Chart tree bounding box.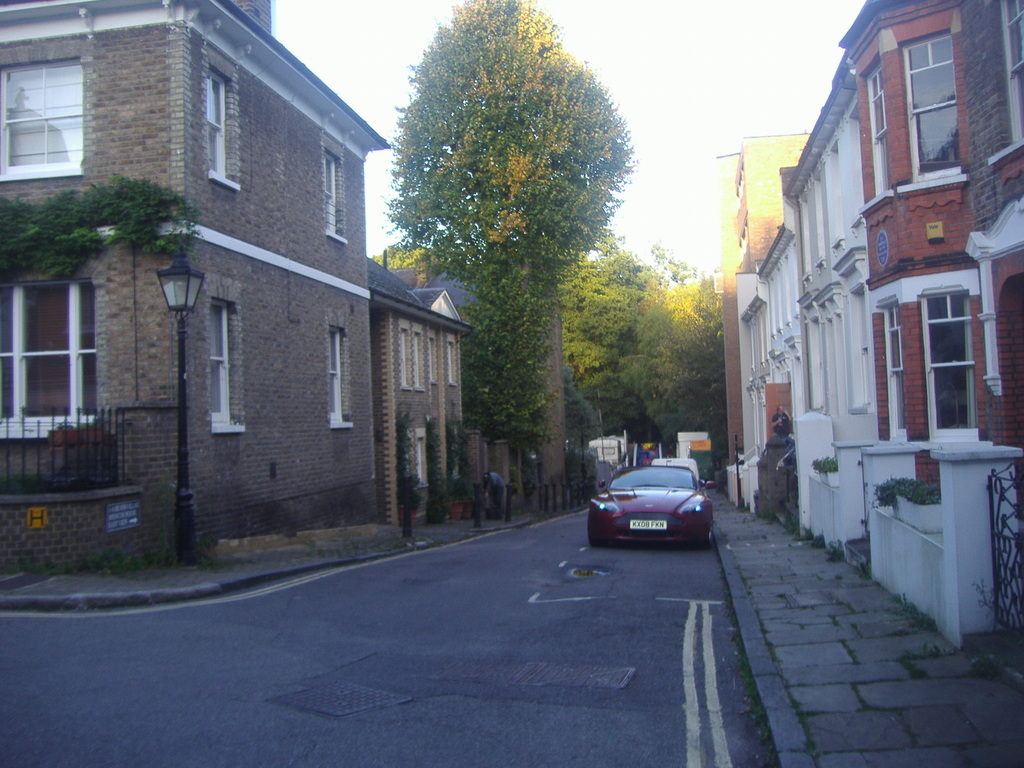
Charted: x1=564, y1=241, x2=662, y2=431.
